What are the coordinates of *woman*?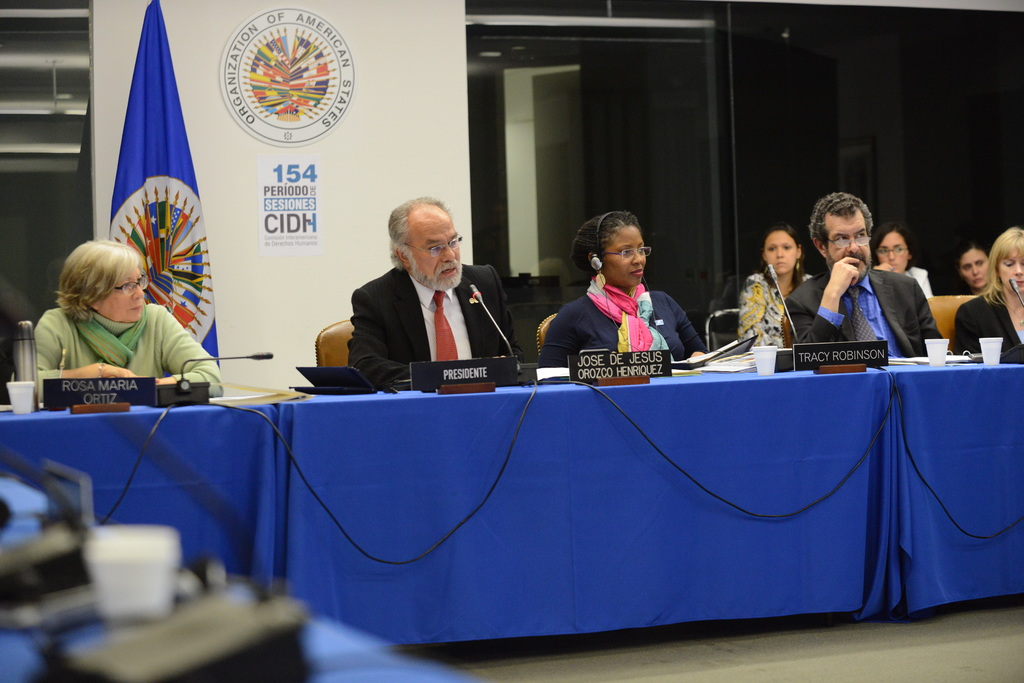
l=872, t=219, r=934, b=293.
